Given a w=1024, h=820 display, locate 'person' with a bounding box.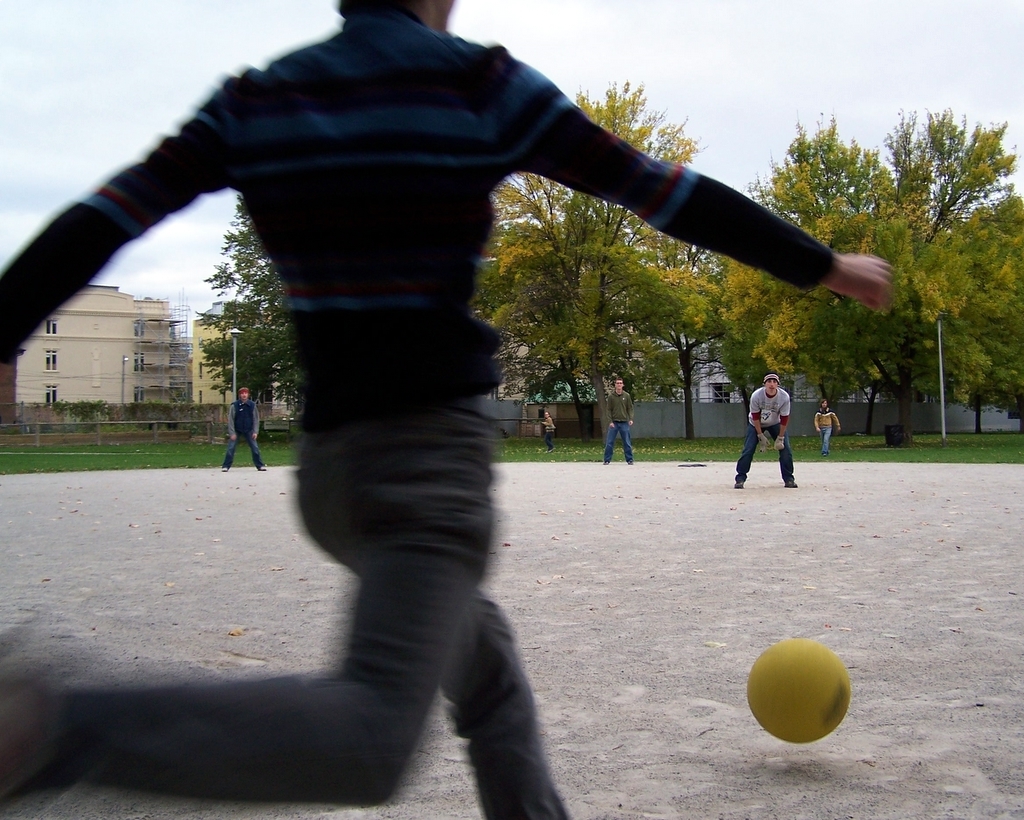
Located: region(729, 368, 791, 484).
